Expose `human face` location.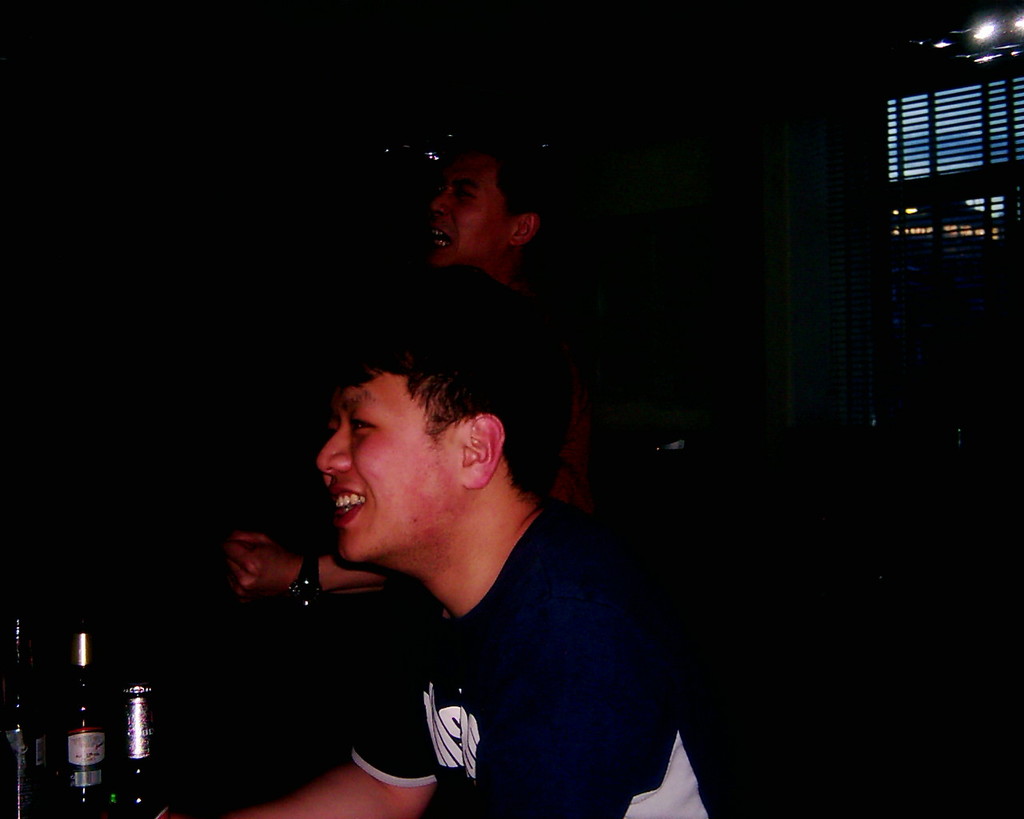
Exposed at 311/366/466/561.
